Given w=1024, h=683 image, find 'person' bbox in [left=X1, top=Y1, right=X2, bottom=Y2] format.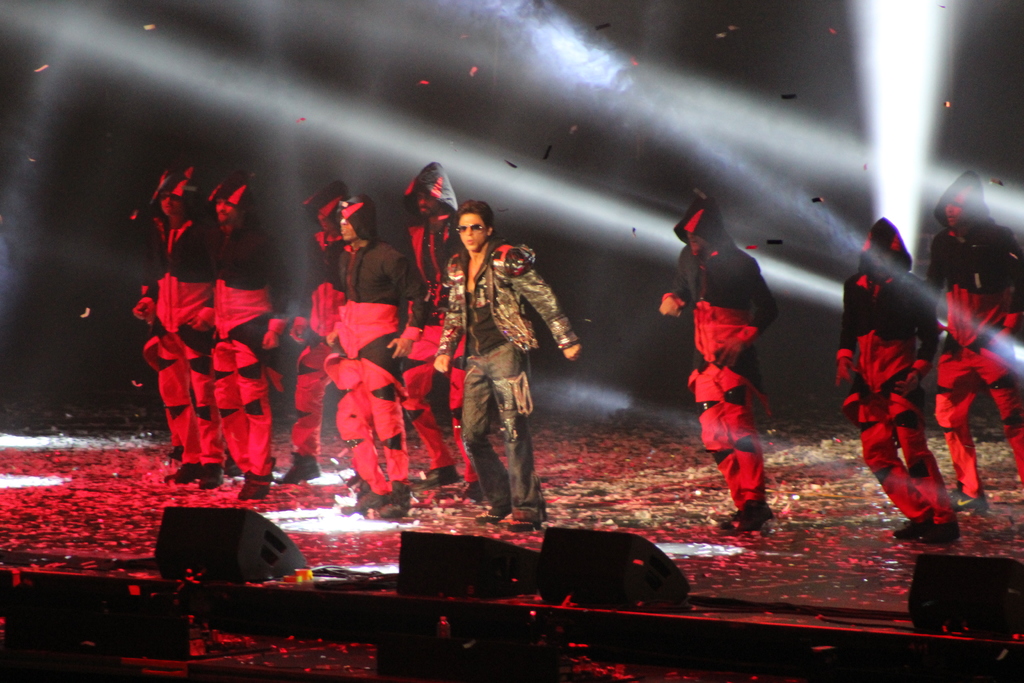
[left=329, top=192, right=424, bottom=525].
